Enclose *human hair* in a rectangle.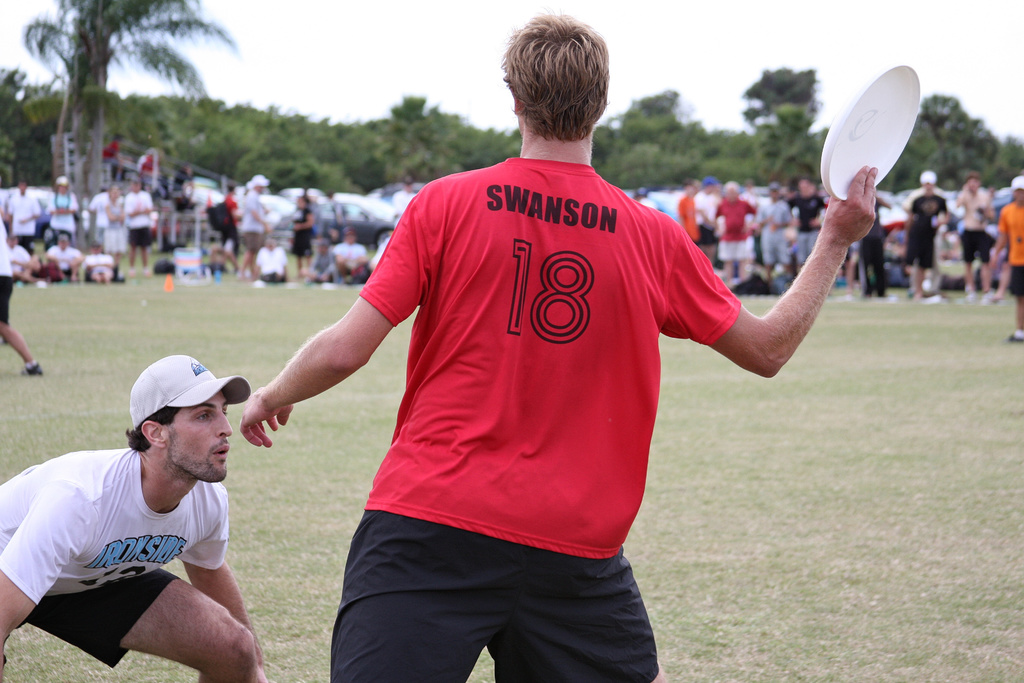
[left=124, top=407, right=184, bottom=452].
